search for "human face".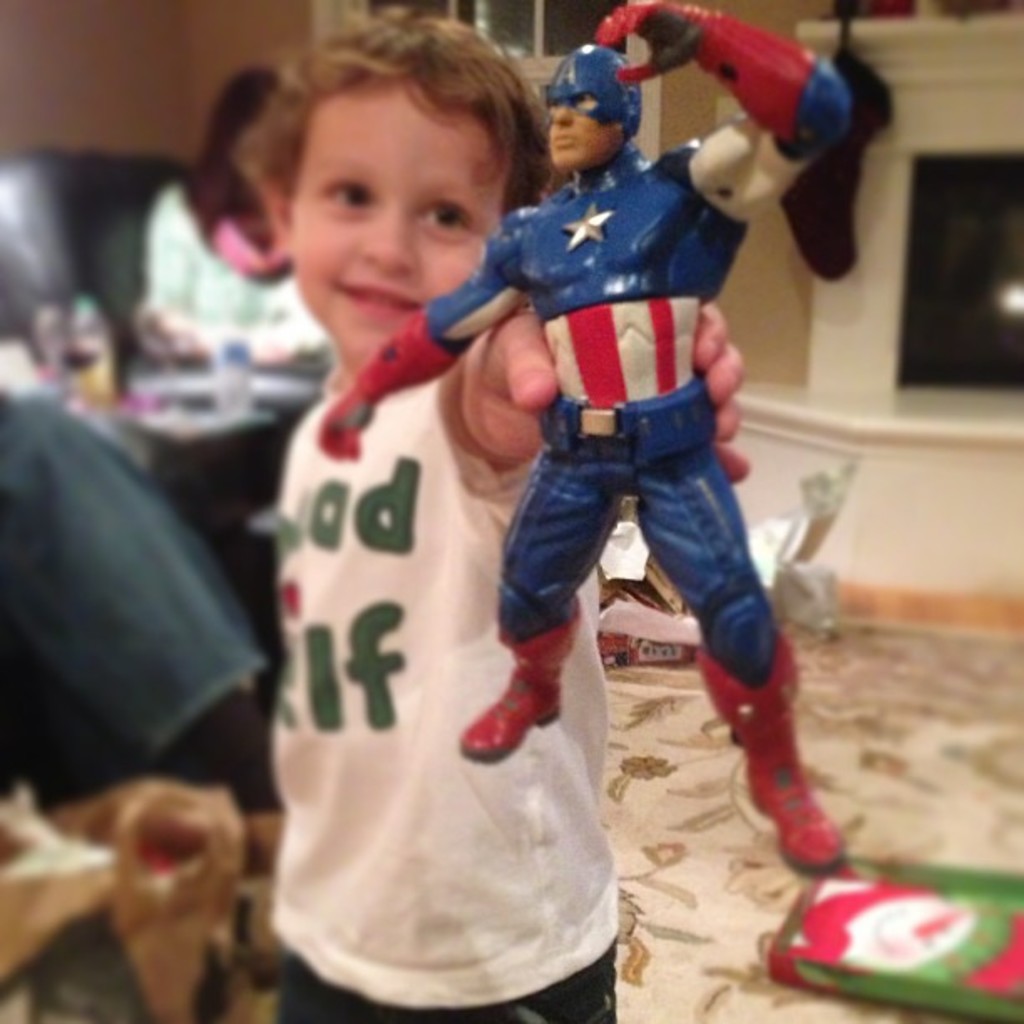
Found at [283,85,502,358].
